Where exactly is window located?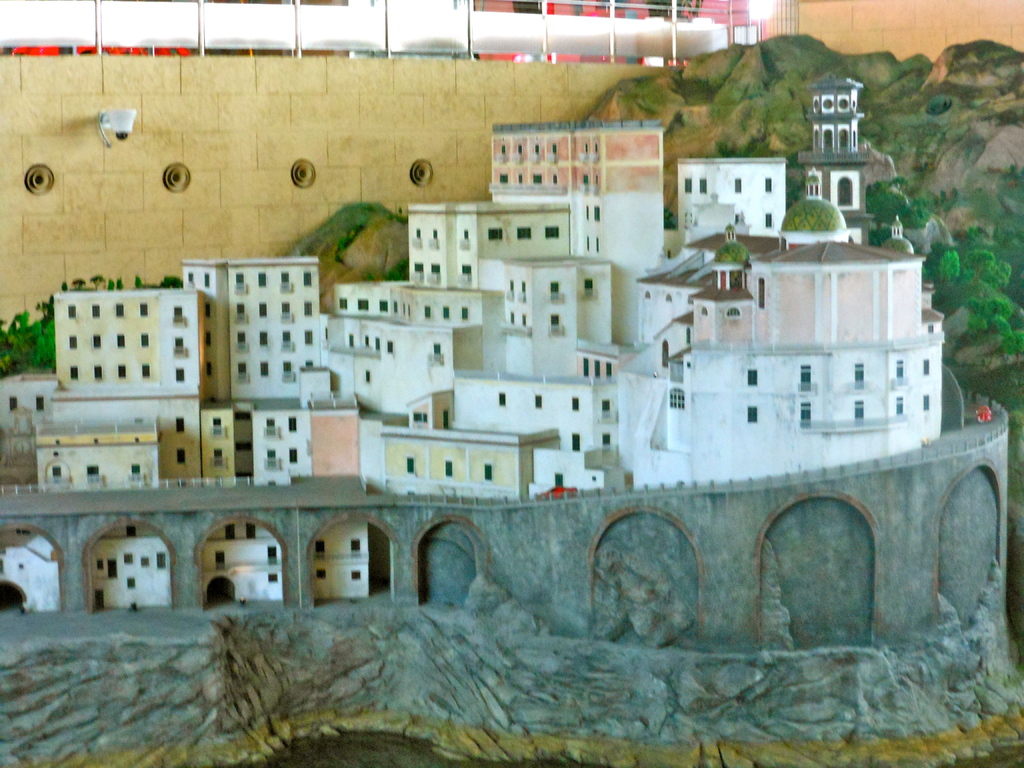
Its bounding box is bbox(922, 360, 928, 373).
